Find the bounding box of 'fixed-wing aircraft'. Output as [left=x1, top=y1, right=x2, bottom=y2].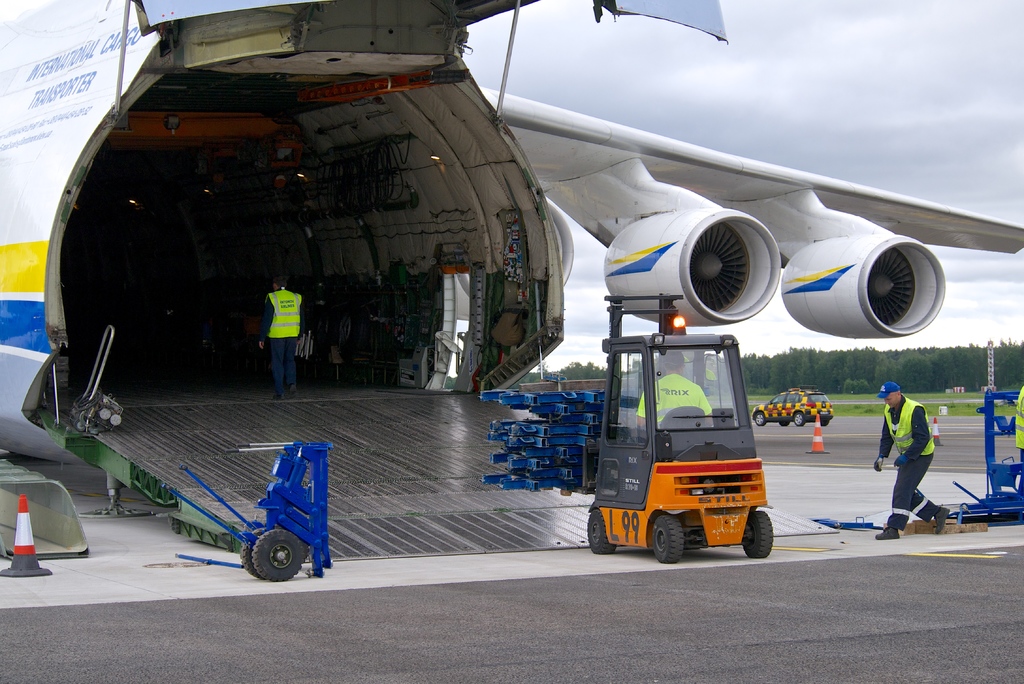
[left=0, top=0, right=1023, bottom=580].
